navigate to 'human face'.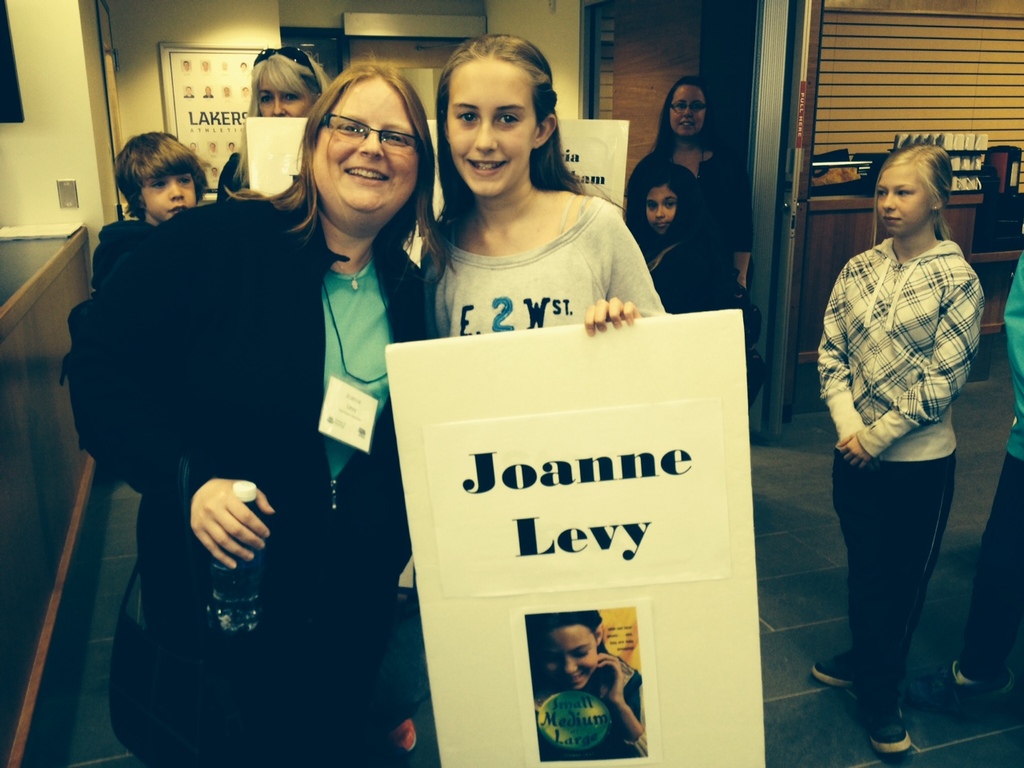
Navigation target: x1=257 y1=86 x2=314 y2=116.
